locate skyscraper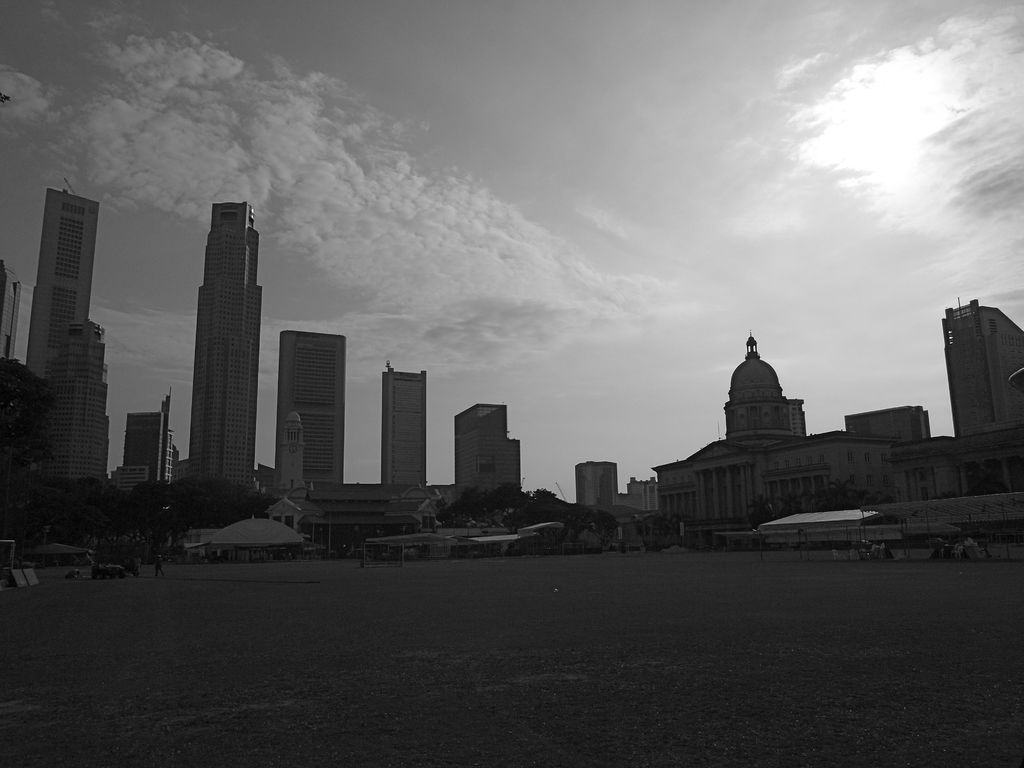
[x1=276, y1=327, x2=343, y2=484]
